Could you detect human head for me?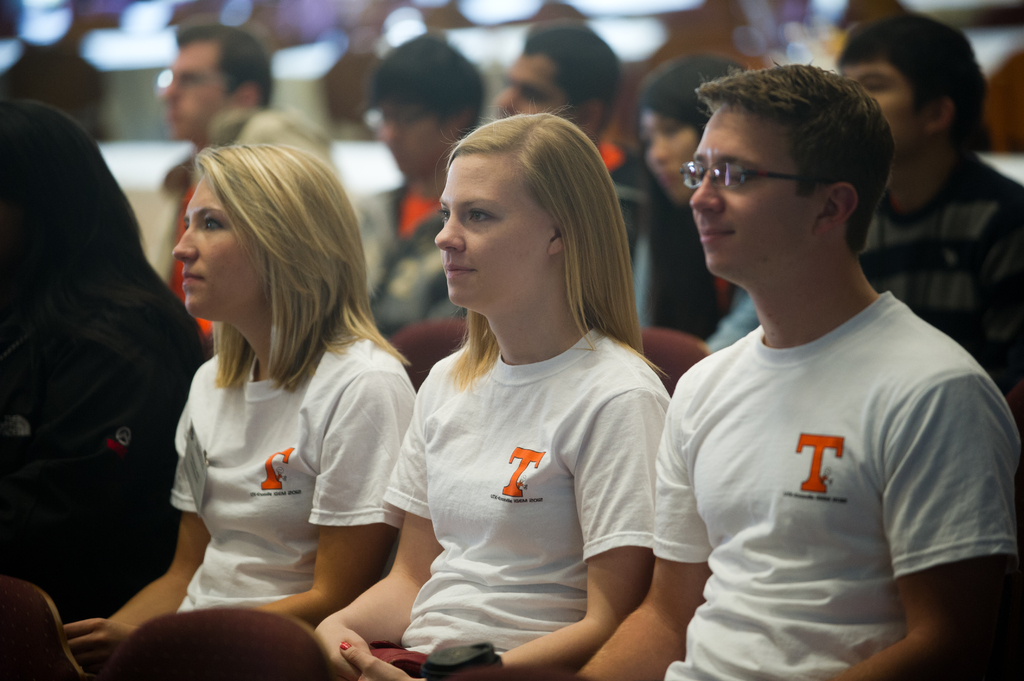
Detection result: locate(159, 25, 280, 141).
